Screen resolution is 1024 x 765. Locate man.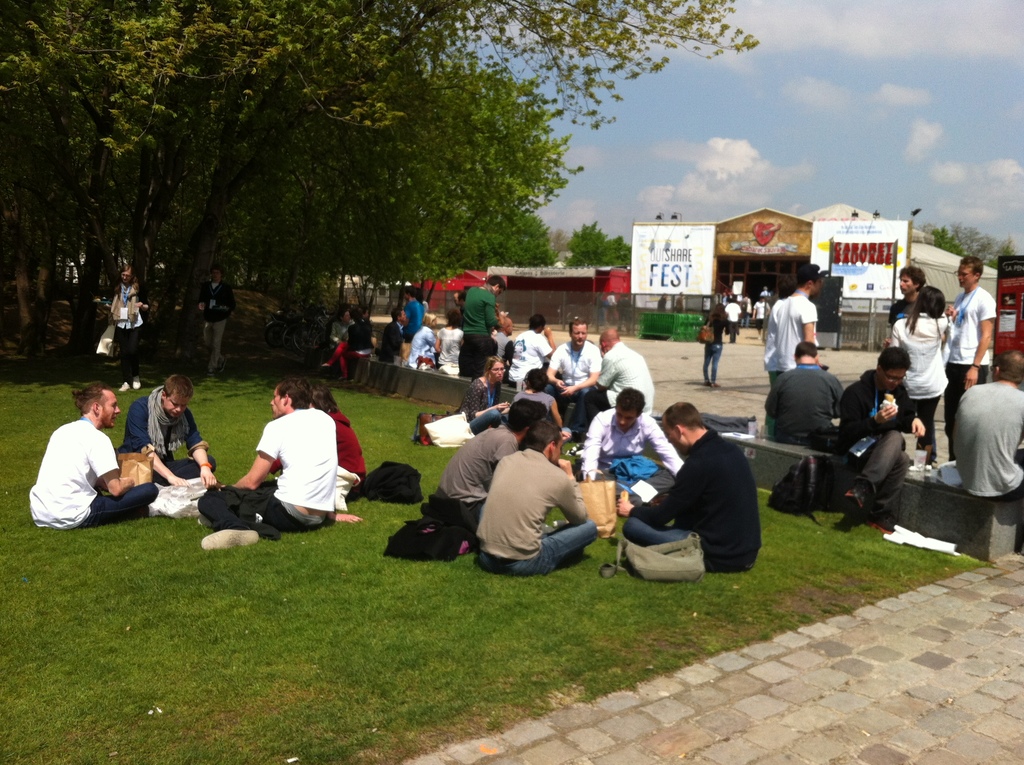
{"left": 542, "top": 317, "right": 601, "bottom": 431}.
